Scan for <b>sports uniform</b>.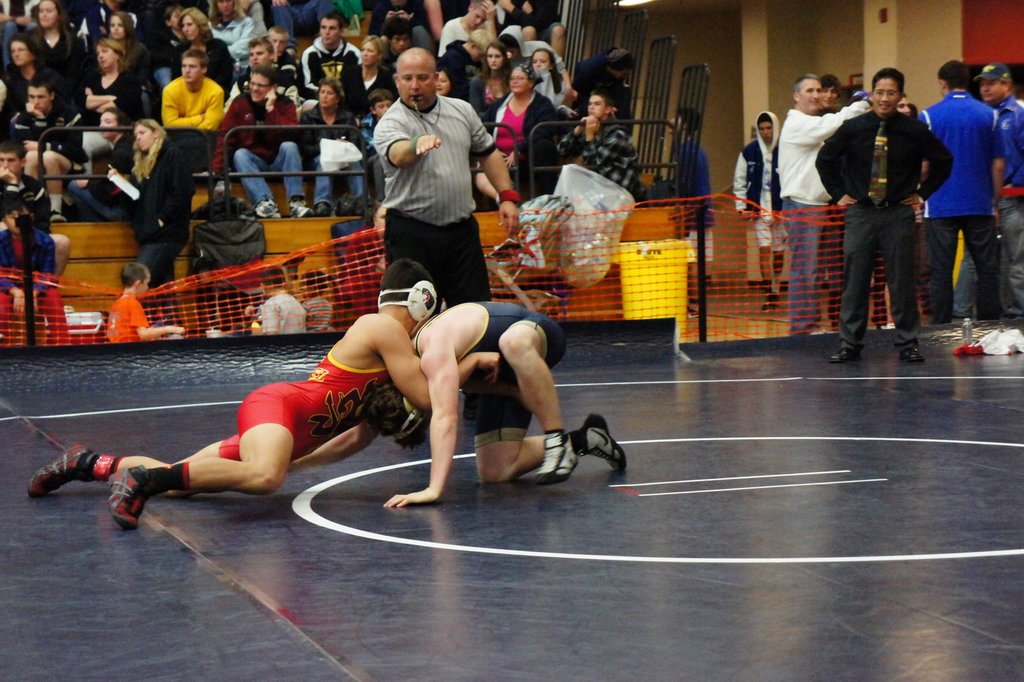
Scan result: 911 95 1002 331.
